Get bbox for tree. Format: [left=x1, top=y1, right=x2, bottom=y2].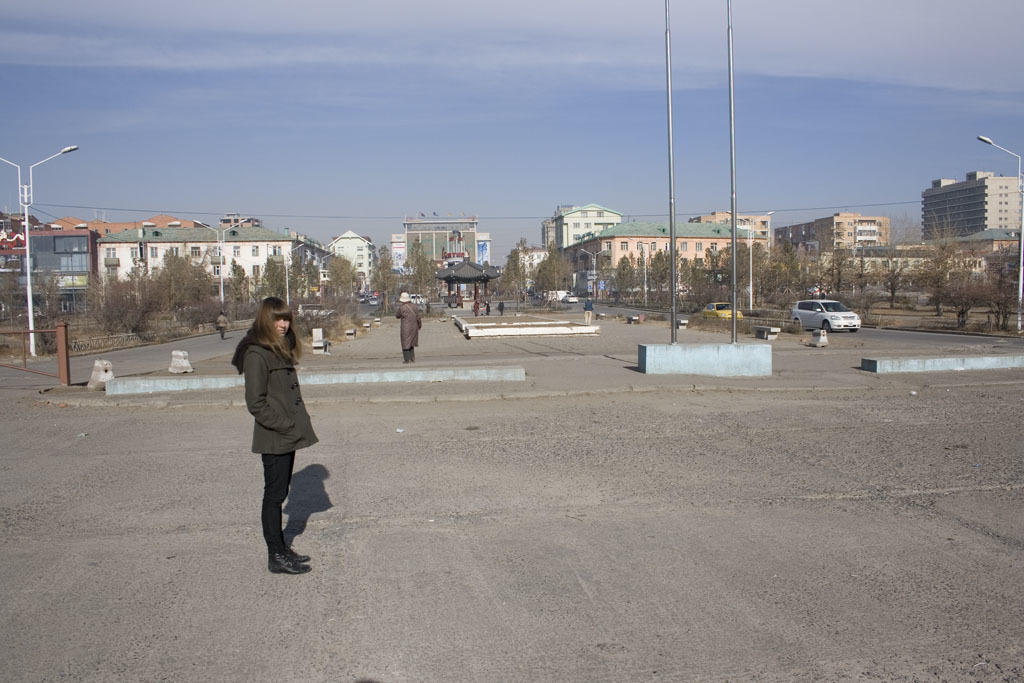
[left=820, top=240, right=853, bottom=297].
